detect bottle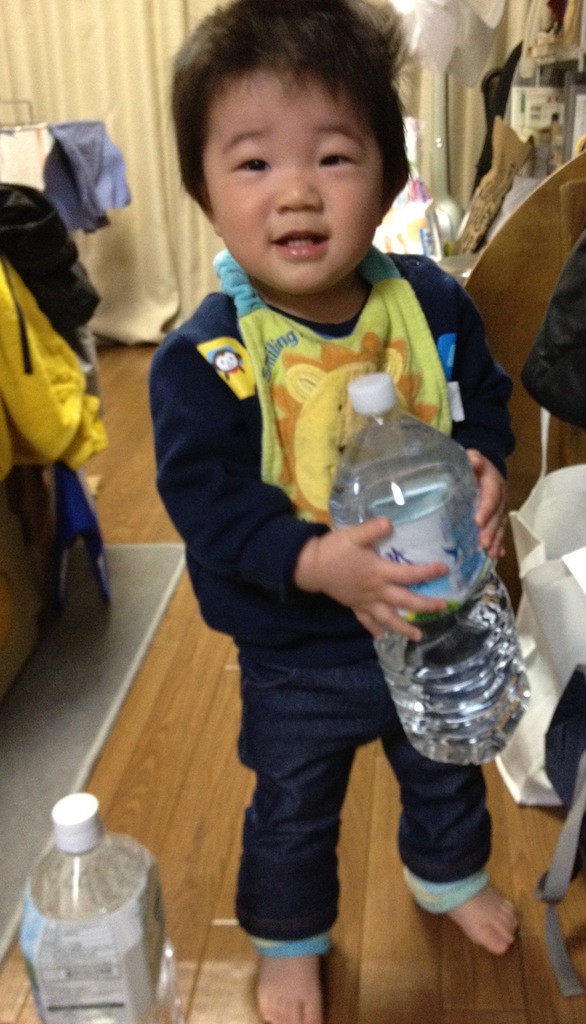
box=[325, 372, 535, 771]
